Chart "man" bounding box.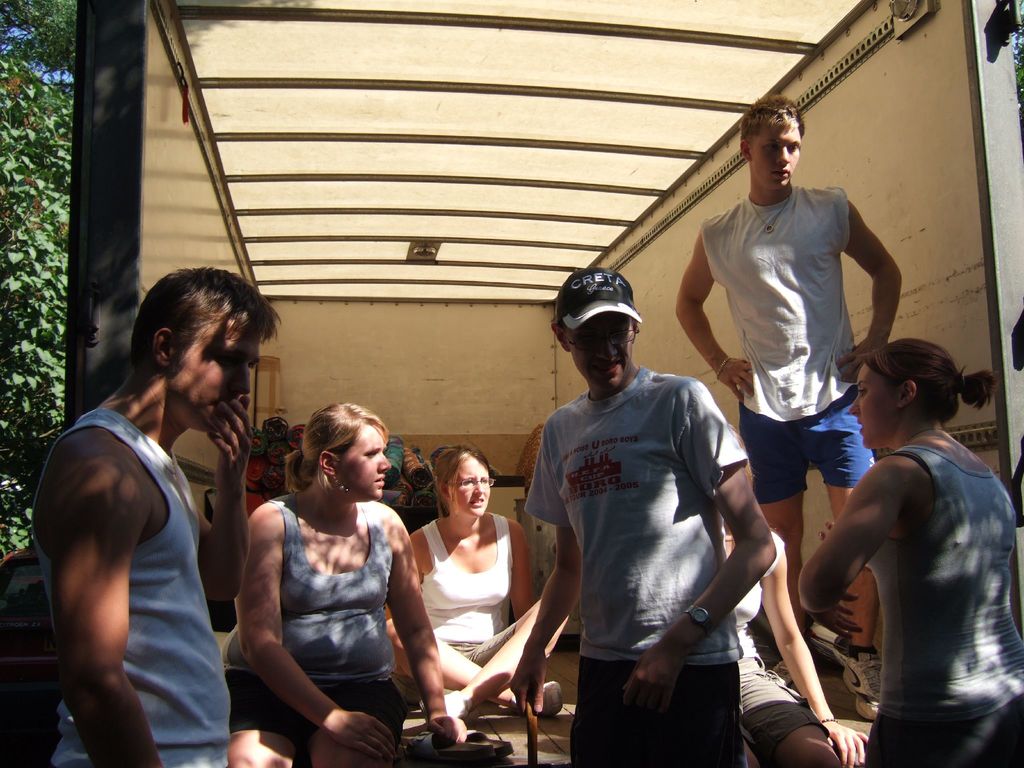
Charted: 674/95/909/726.
